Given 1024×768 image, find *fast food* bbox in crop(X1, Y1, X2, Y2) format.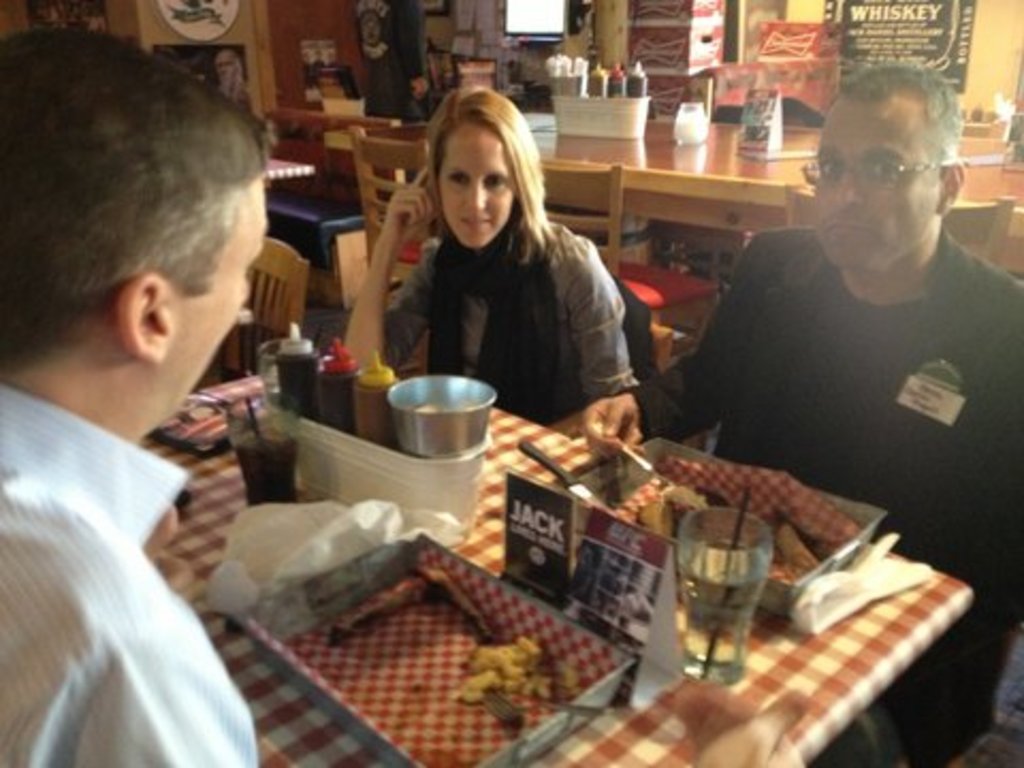
crop(459, 631, 585, 702).
